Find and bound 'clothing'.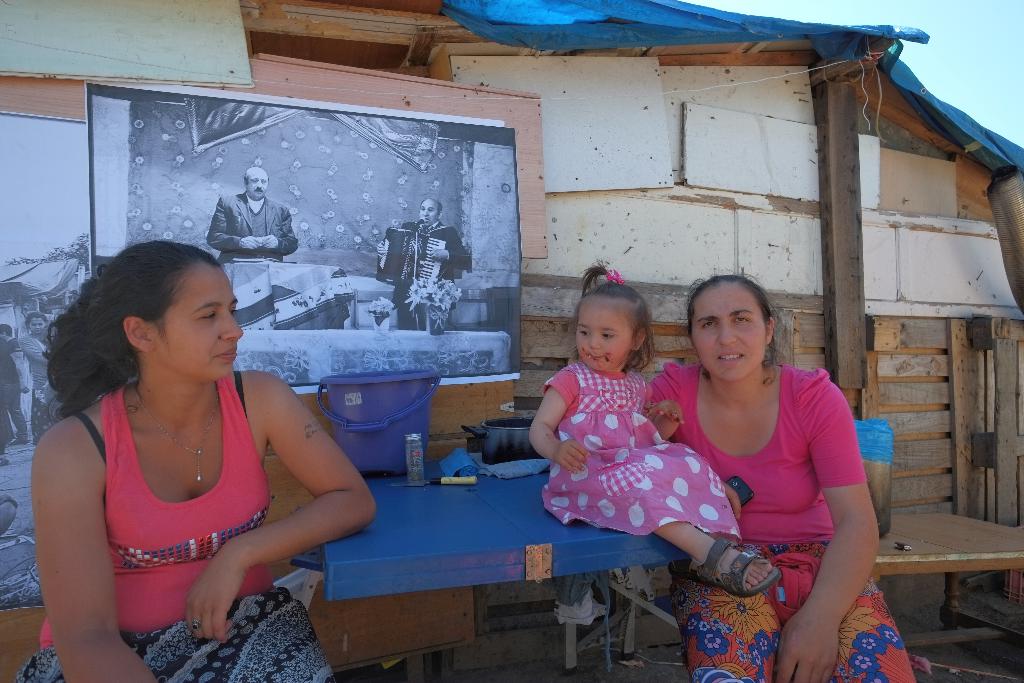
Bound: BBox(541, 354, 741, 538).
